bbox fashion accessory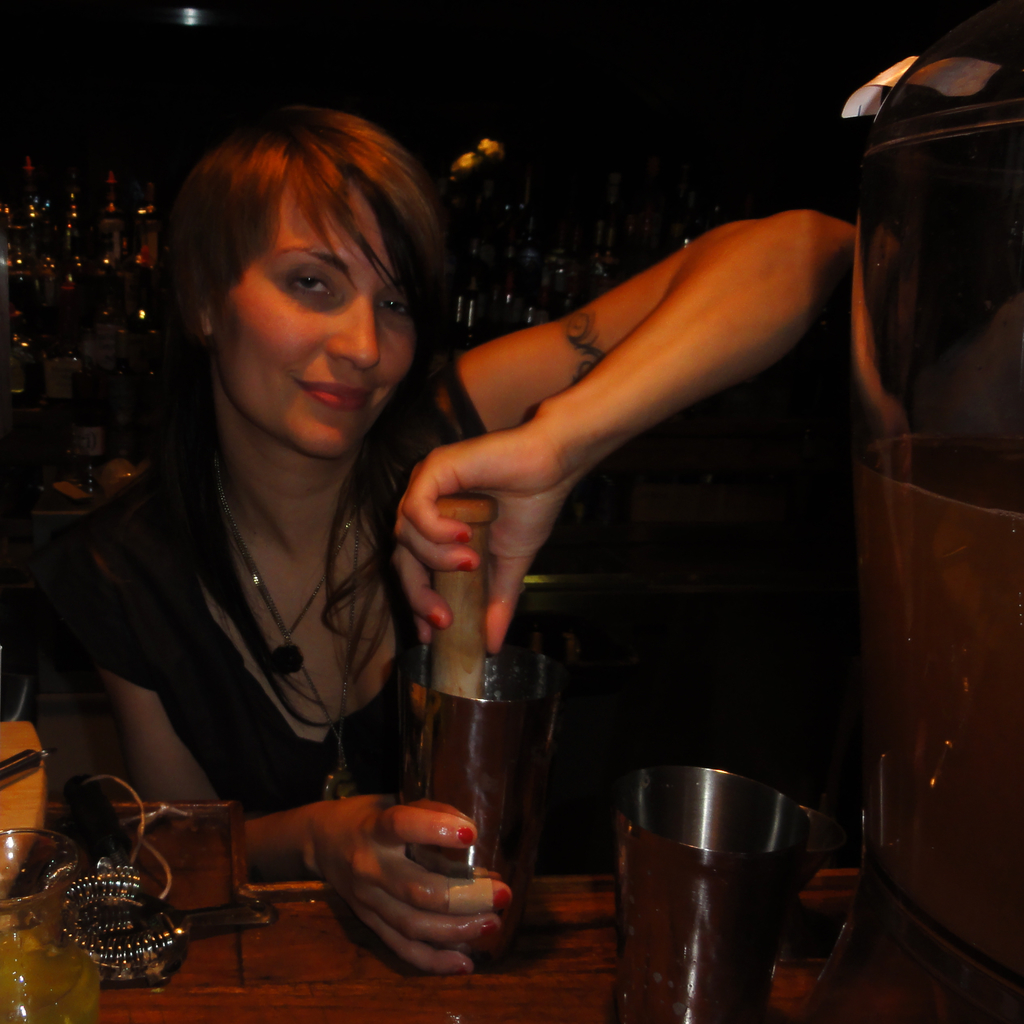
[482, 924, 498, 940]
